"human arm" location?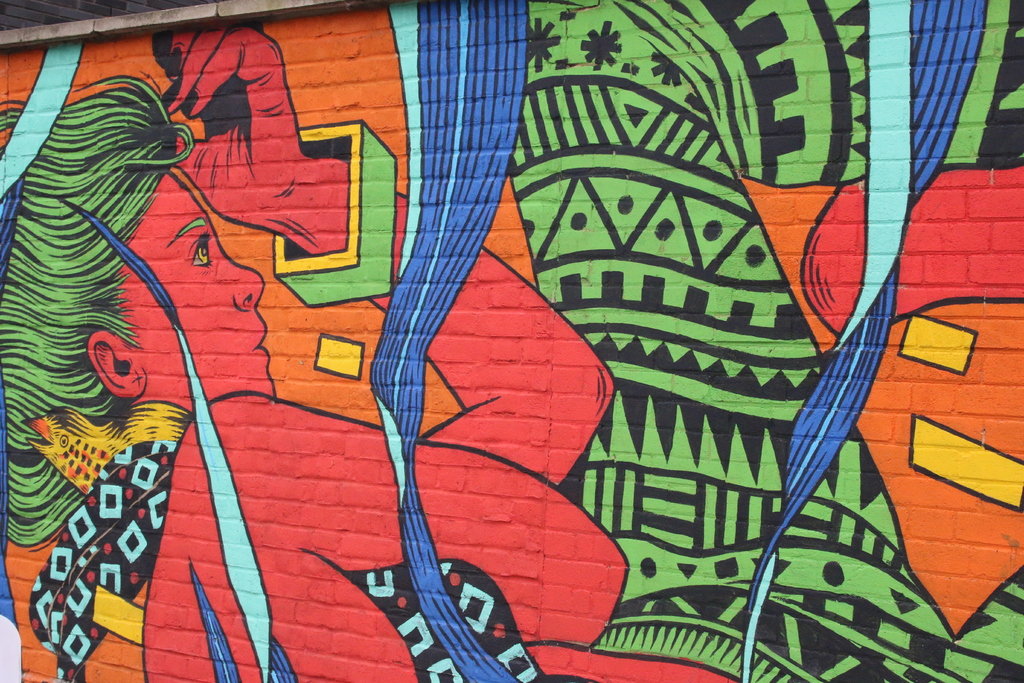
rect(154, 378, 635, 647)
